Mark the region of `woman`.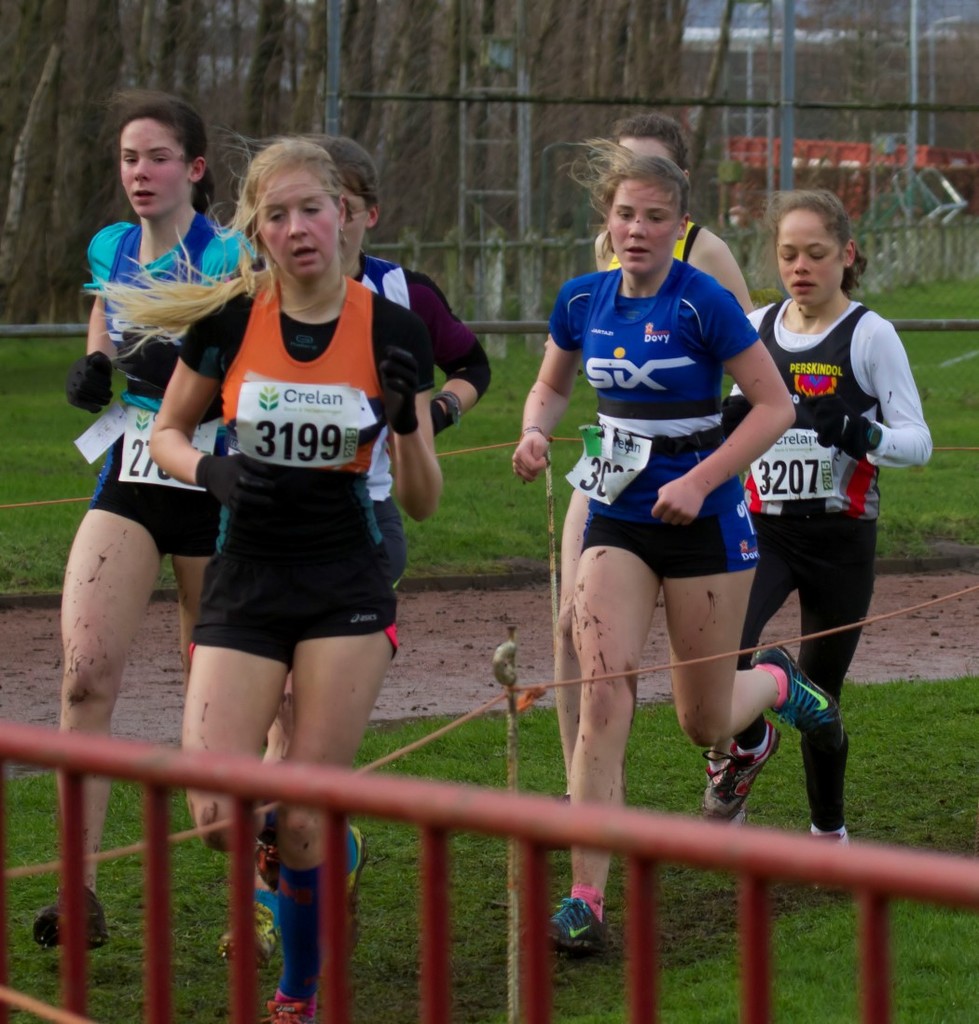
Region: <box>31,92,261,955</box>.
